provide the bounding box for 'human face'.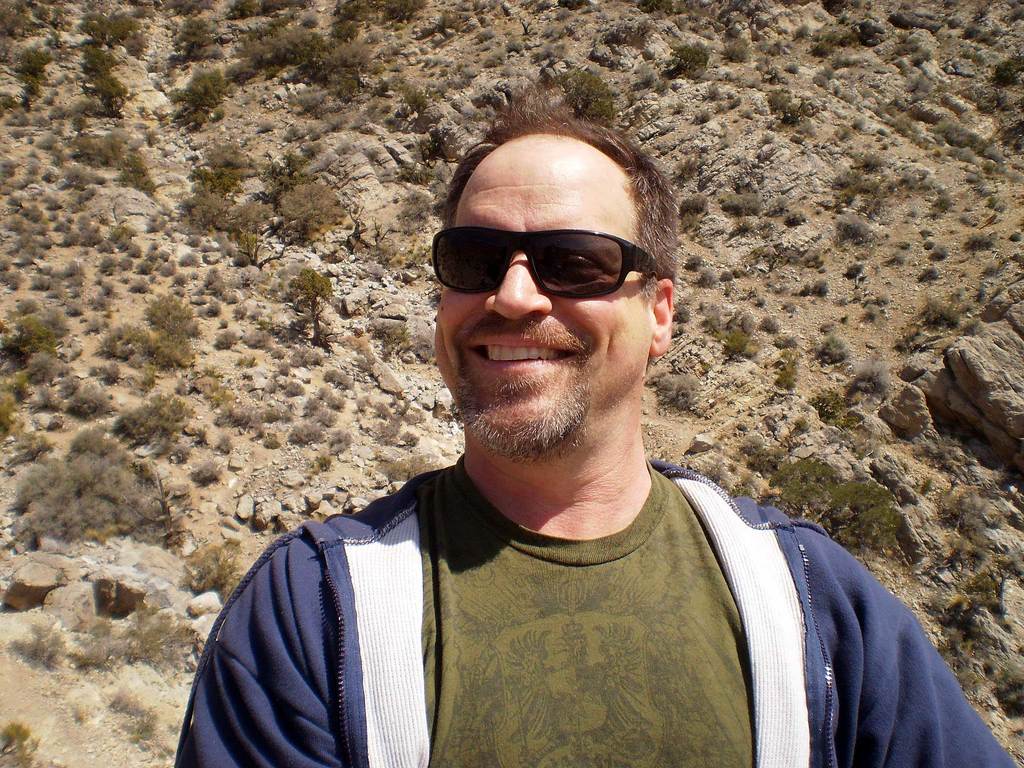
[432,132,652,454].
